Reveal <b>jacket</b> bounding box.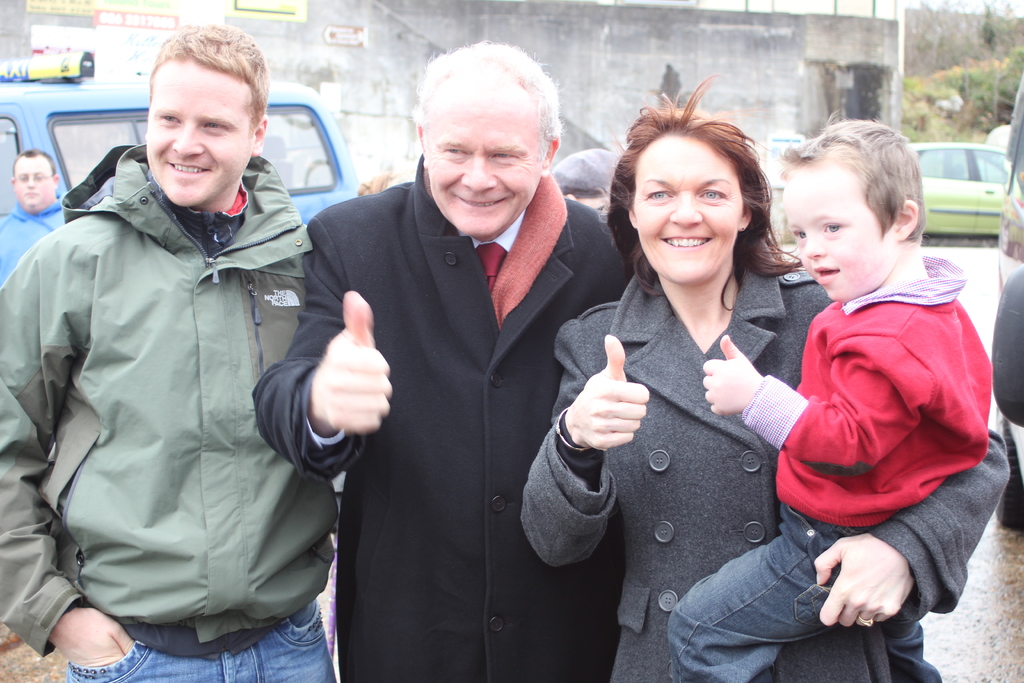
Revealed: {"left": 27, "top": 58, "right": 348, "bottom": 656}.
